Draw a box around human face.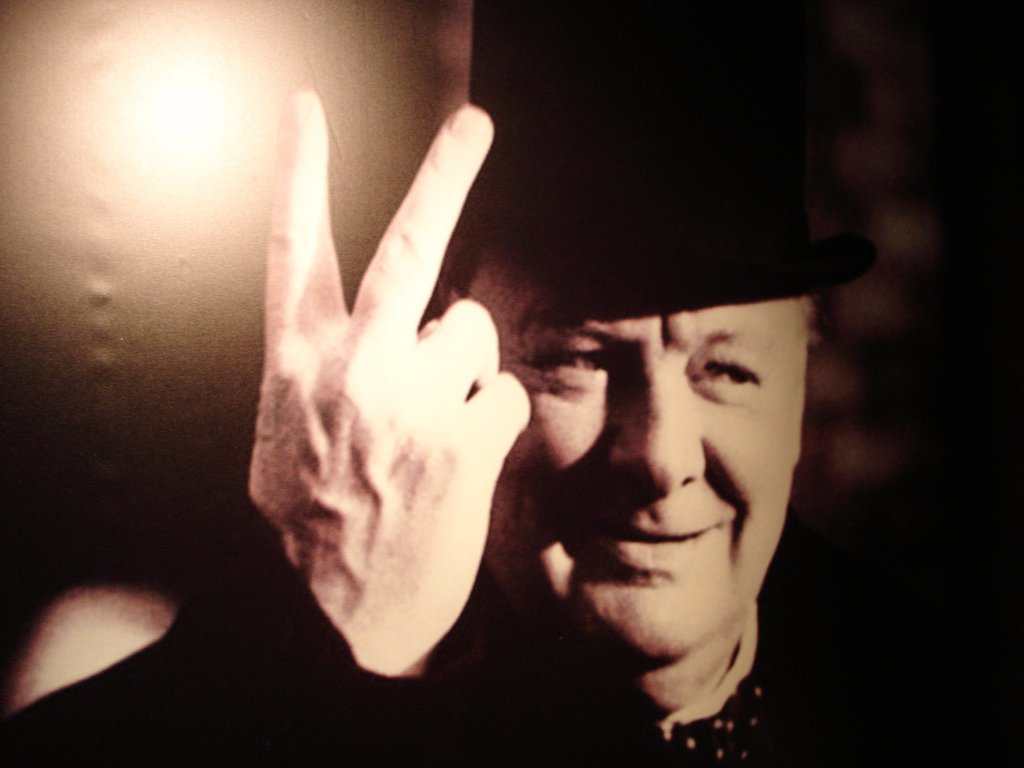
<region>483, 248, 806, 661</region>.
